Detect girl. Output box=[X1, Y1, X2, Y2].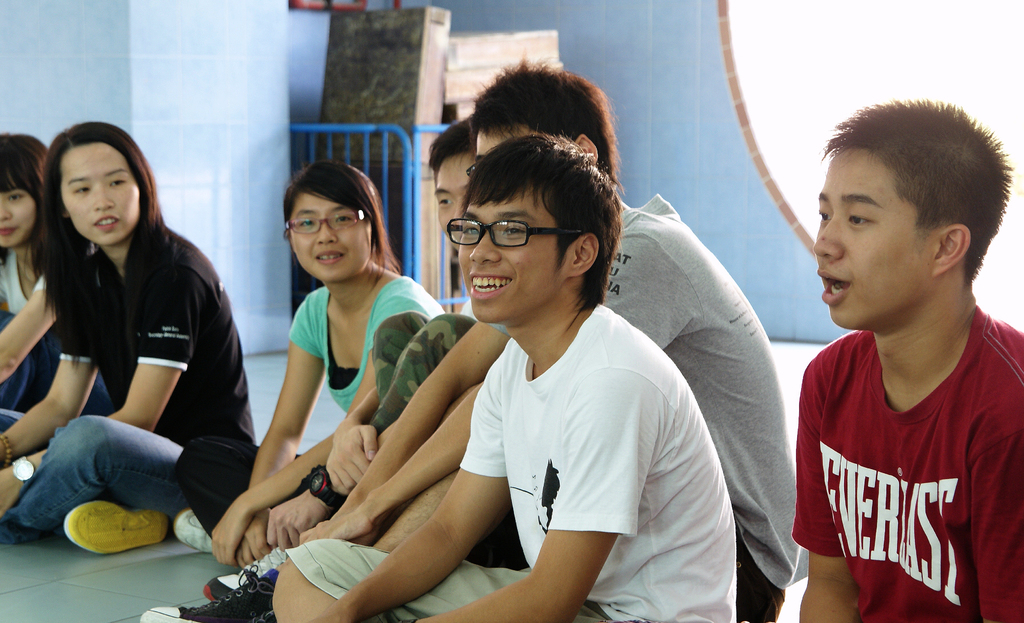
box=[0, 135, 115, 472].
